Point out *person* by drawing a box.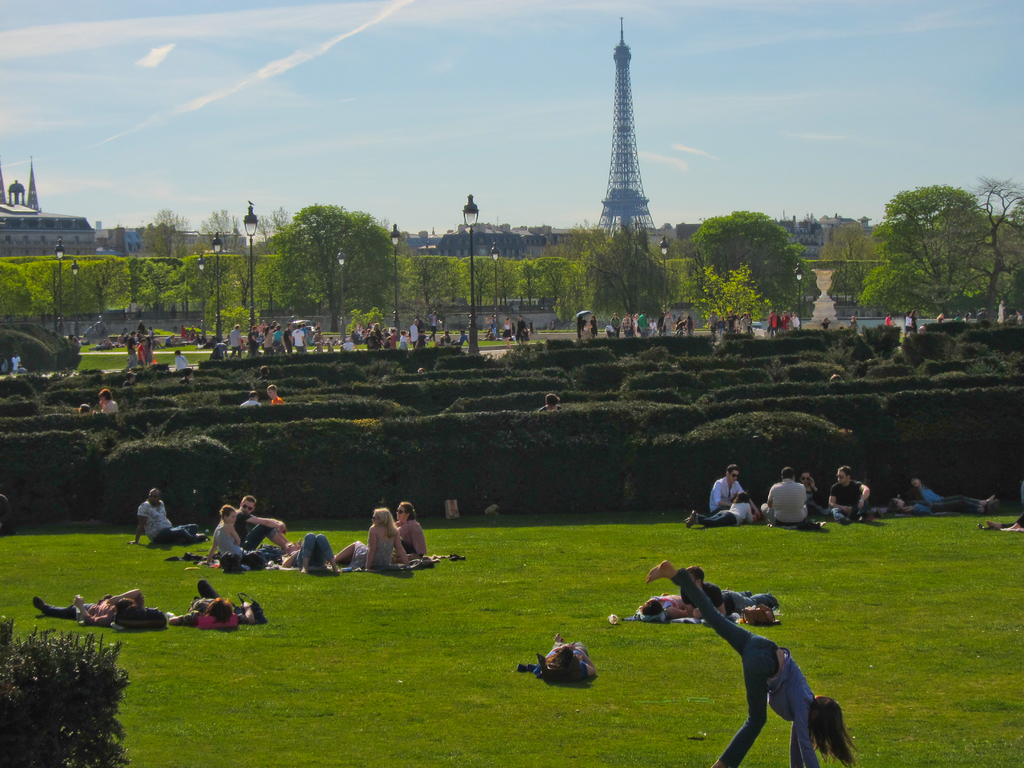
box=[846, 314, 858, 332].
